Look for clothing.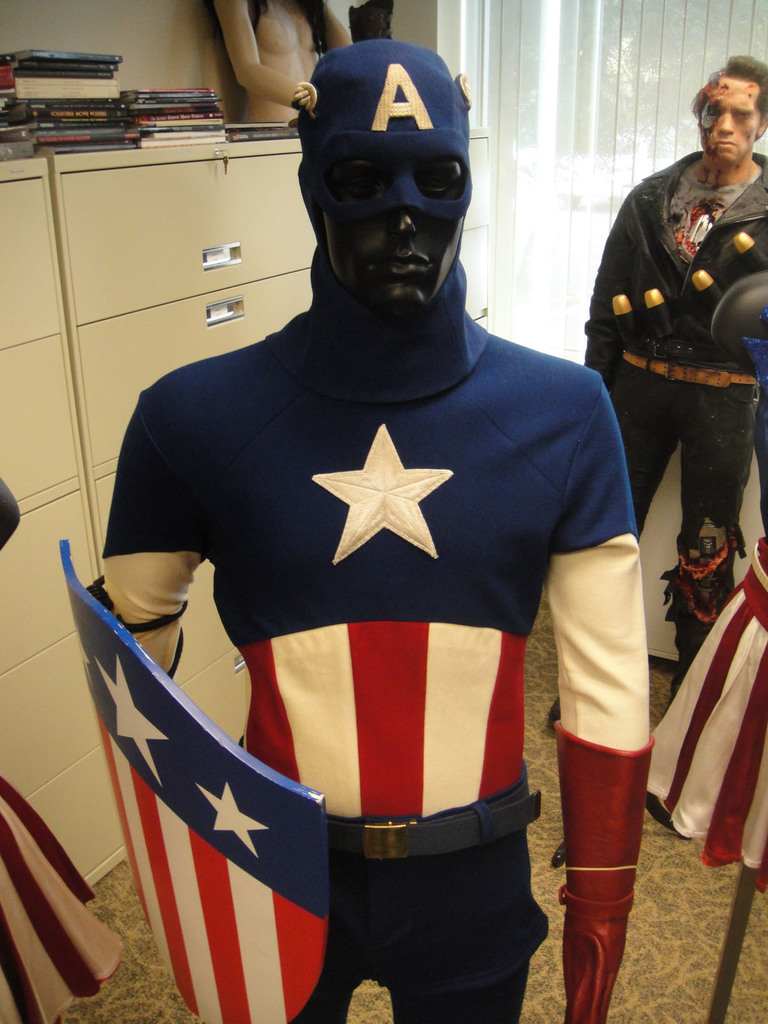
Found: {"left": 643, "top": 528, "right": 767, "bottom": 876}.
